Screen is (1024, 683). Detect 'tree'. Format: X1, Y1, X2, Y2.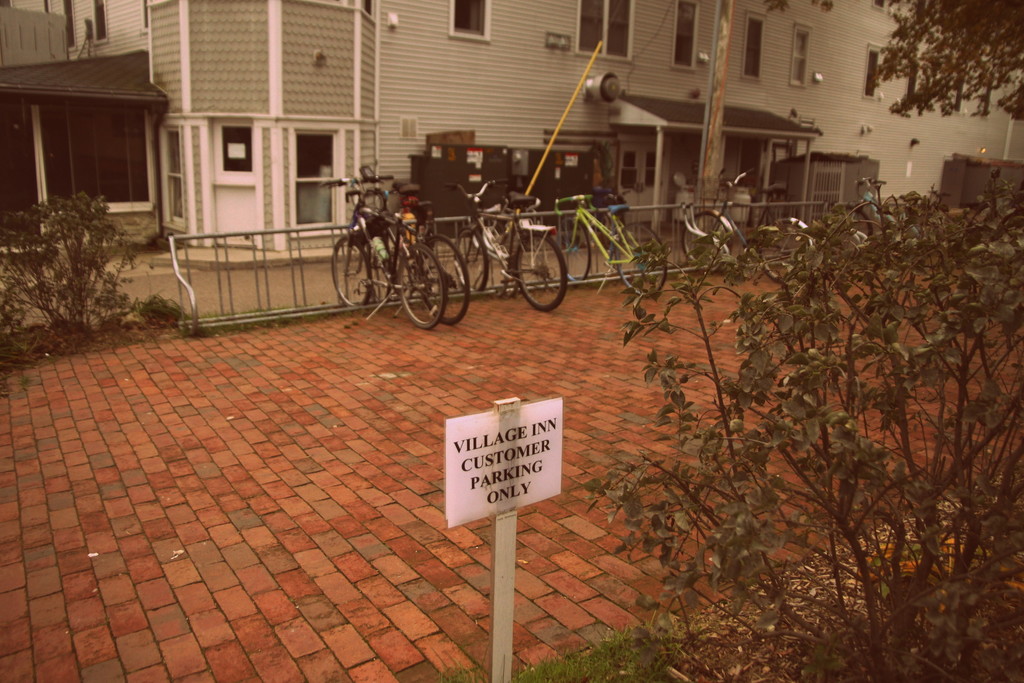
581, 164, 1023, 682.
